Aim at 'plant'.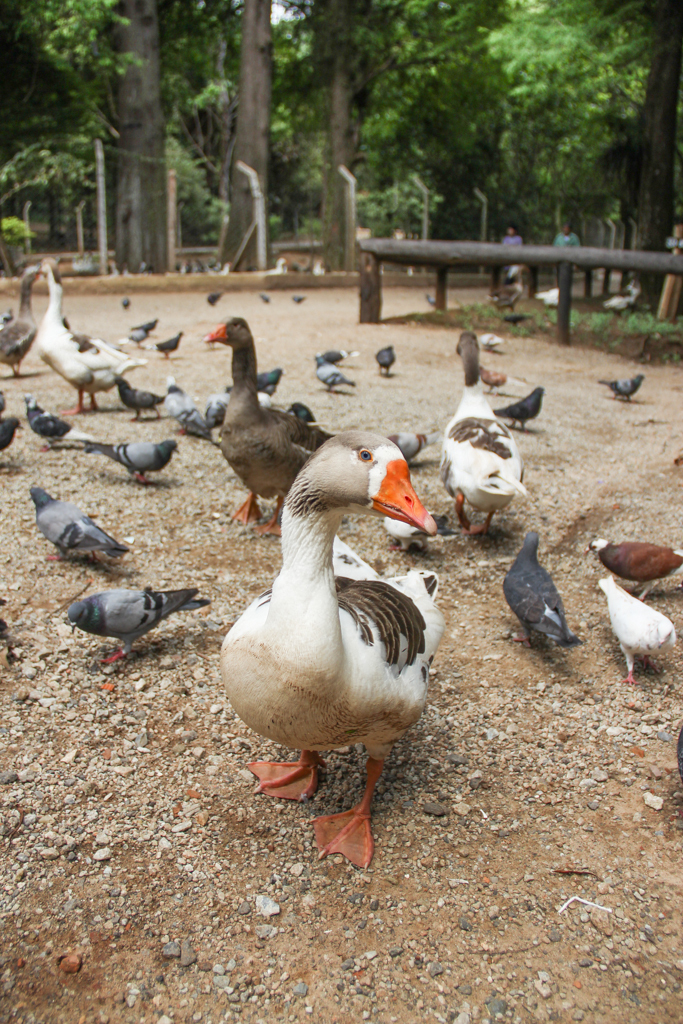
Aimed at [x1=0, y1=211, x2=36, y2=265].
